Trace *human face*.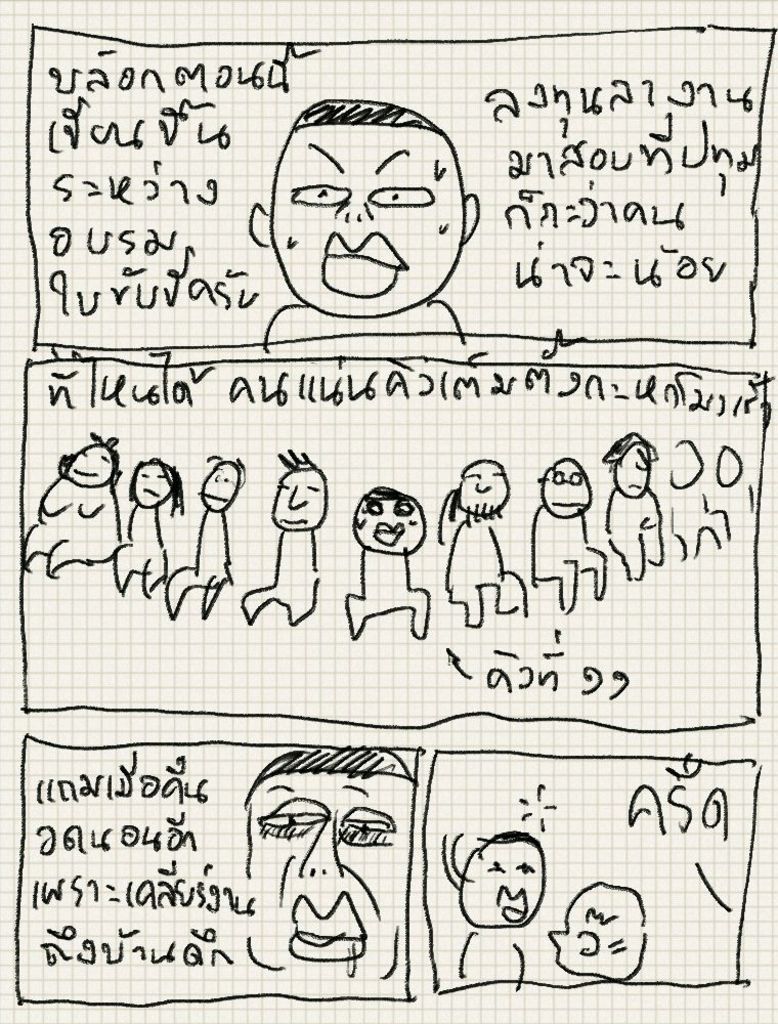
Traced to rect(68, 443, 121, 483).
